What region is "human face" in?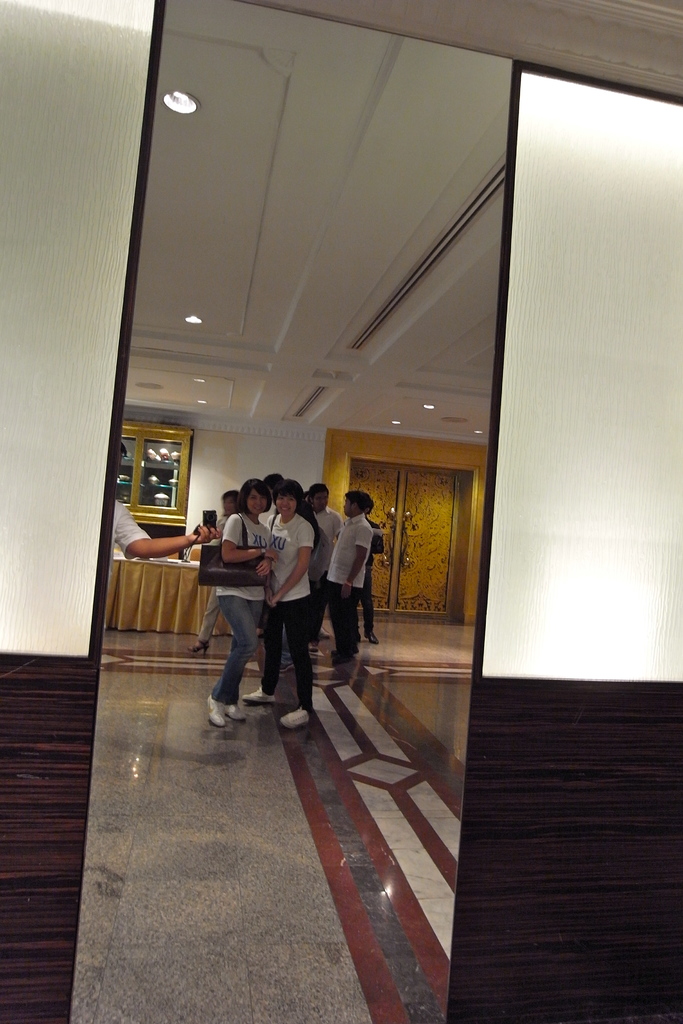
left=272, top=495, right=299, bottom=518.
